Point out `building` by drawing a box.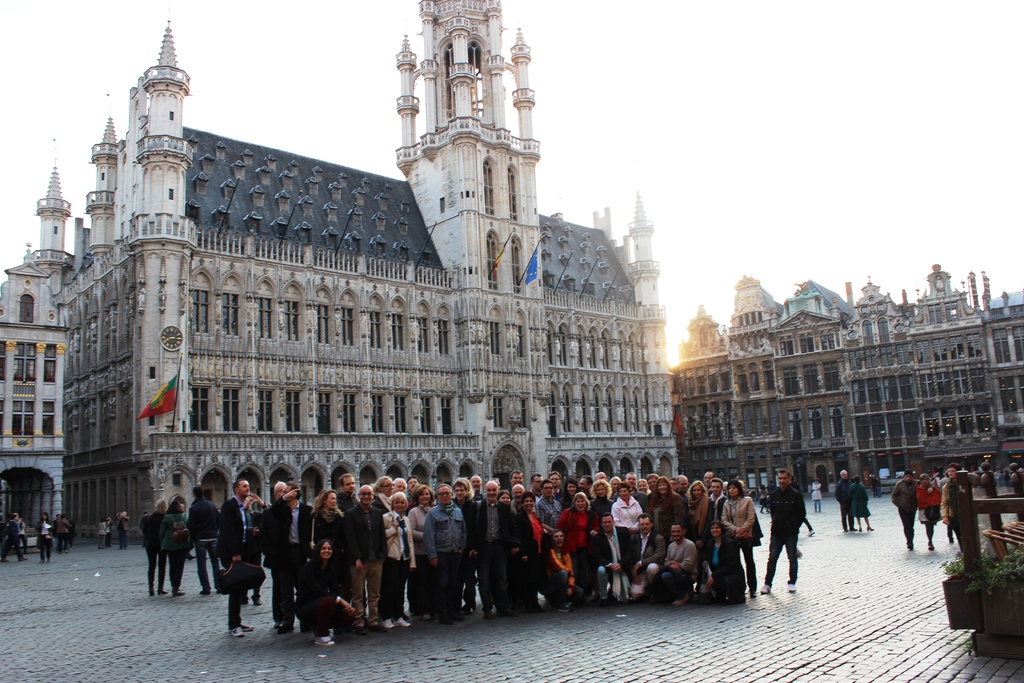
671,263,1023,497.
